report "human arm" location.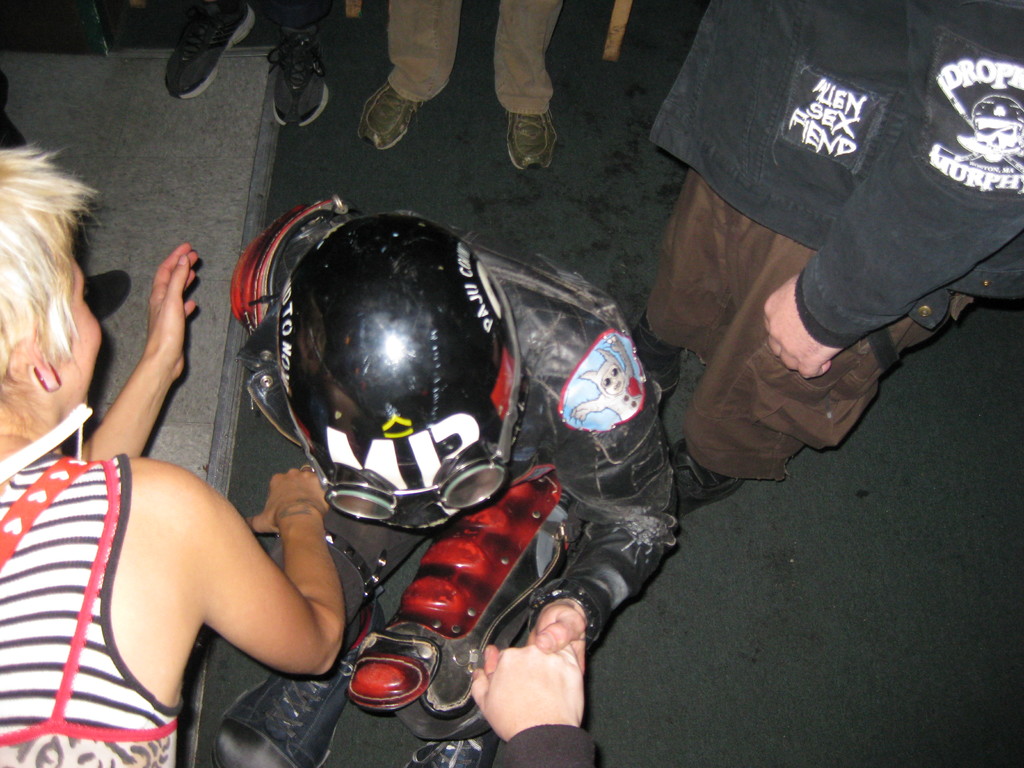
Report: 469,317,678,680.
